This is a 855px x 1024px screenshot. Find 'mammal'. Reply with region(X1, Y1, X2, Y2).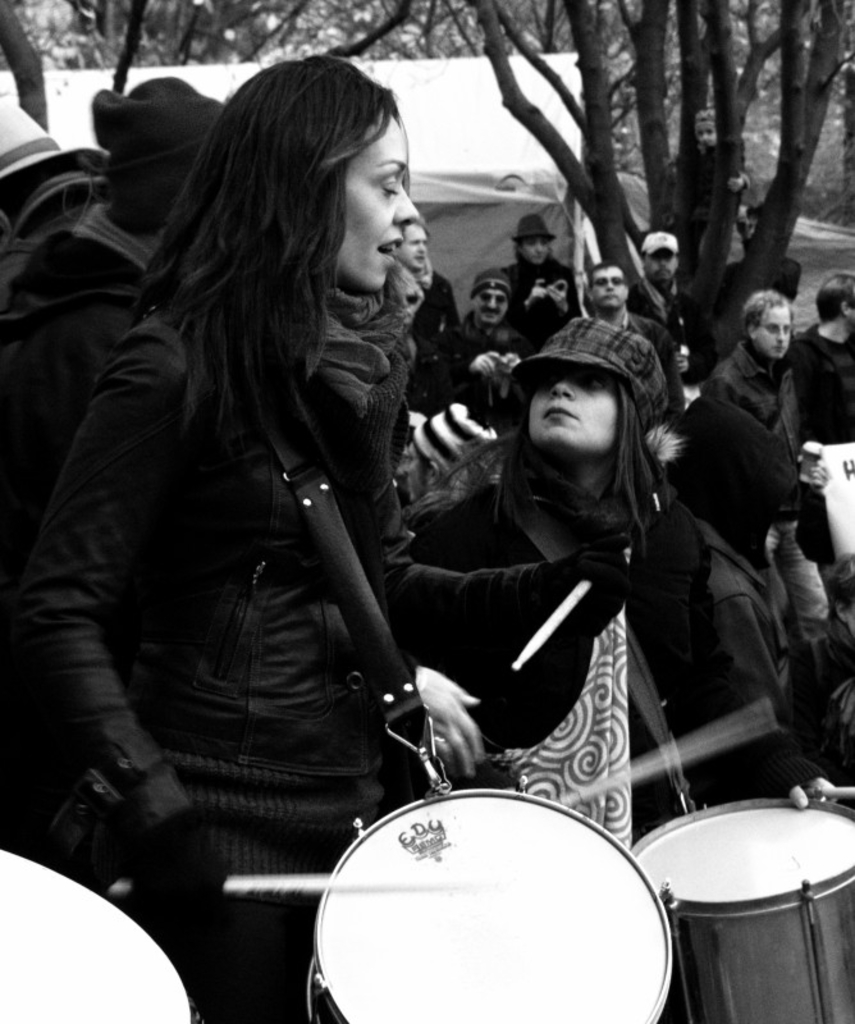
region(709, 287, 796, 442).
